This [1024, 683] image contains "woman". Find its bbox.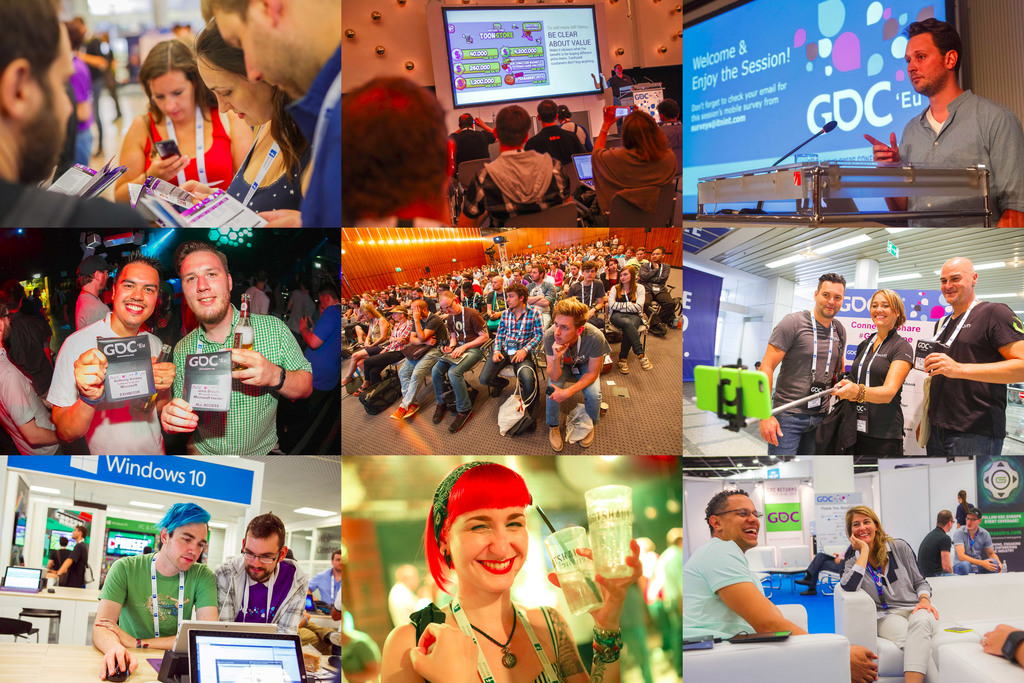
bbox(952, 490, 973, 528).
